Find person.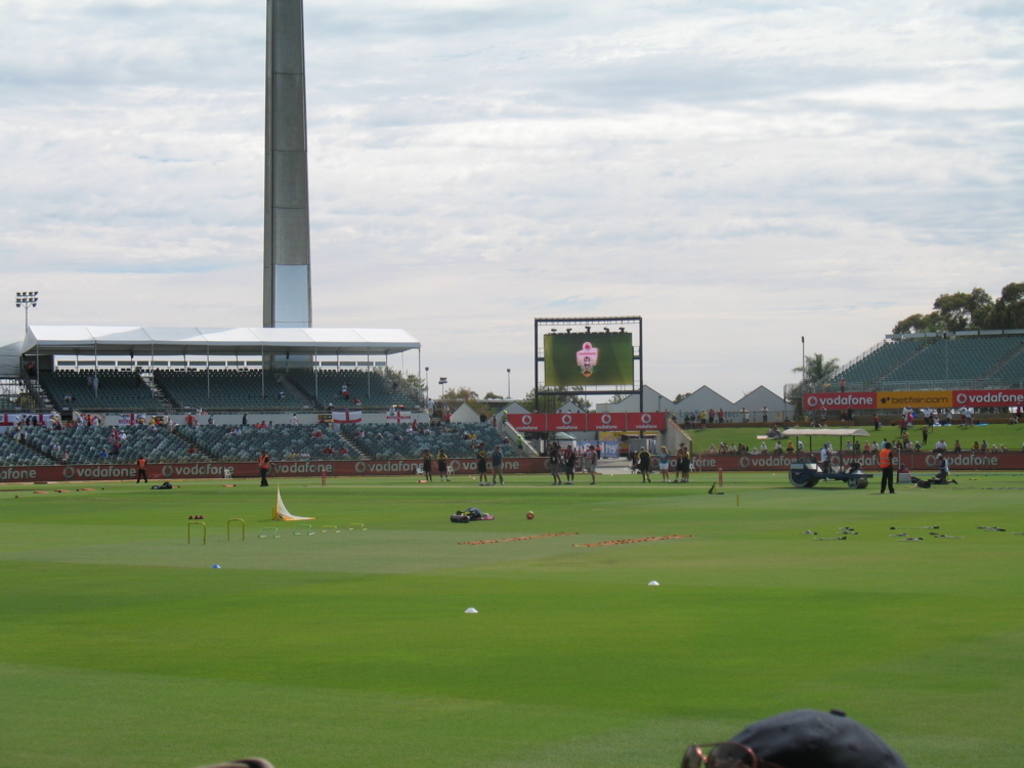
584 442 597 485.
